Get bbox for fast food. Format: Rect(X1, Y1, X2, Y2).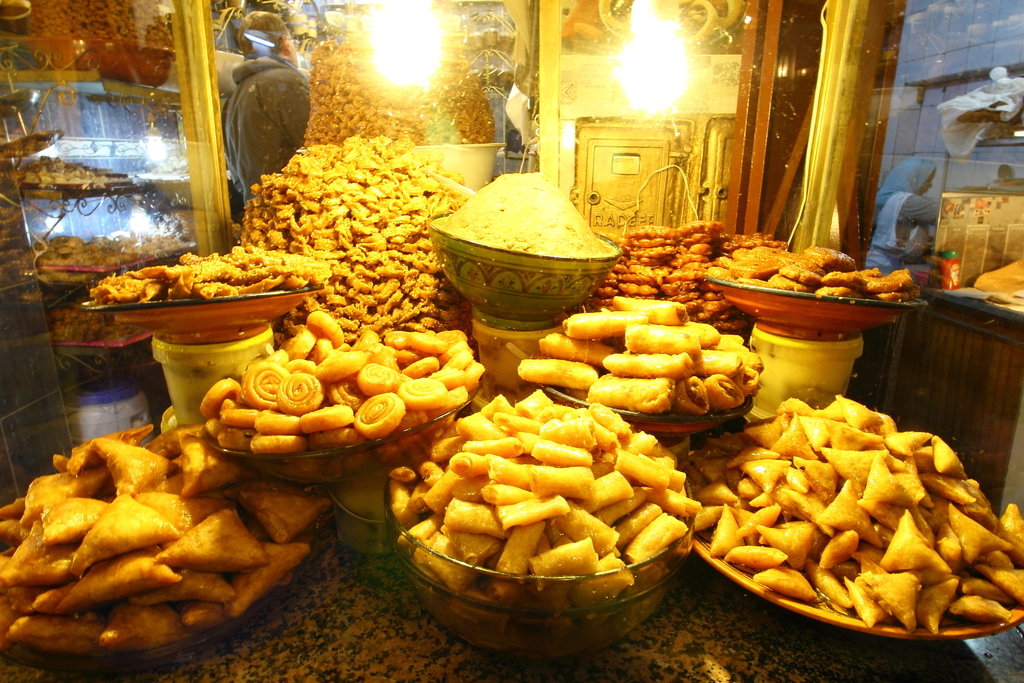
Rect(828, 425, 883, 450).
